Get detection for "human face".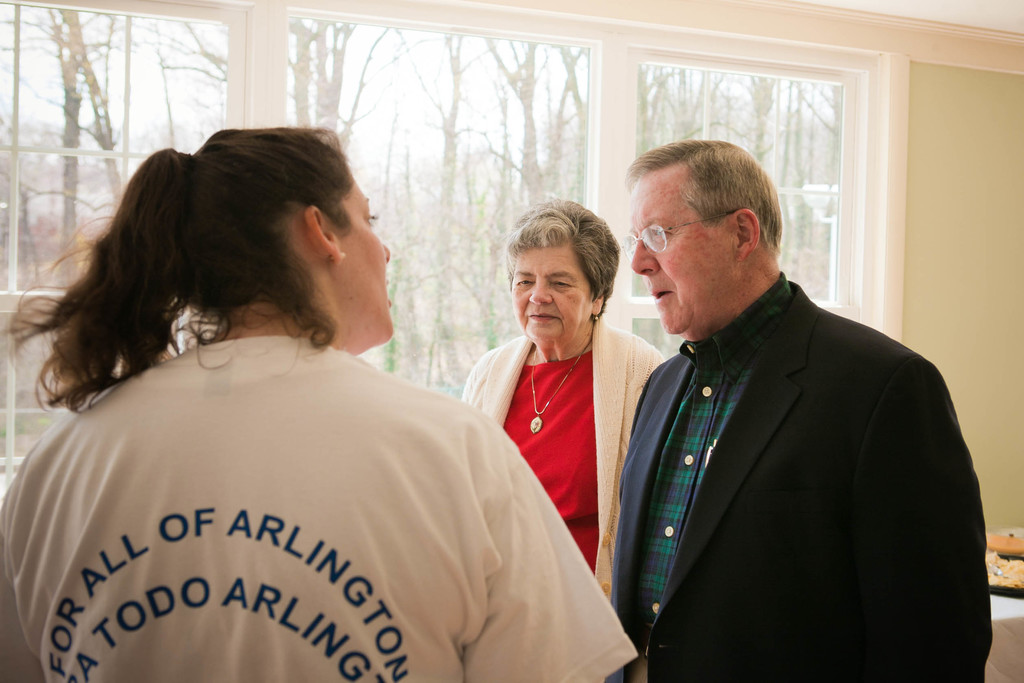
Detection: x1=342 y1=175 x2=396 y2=342.
